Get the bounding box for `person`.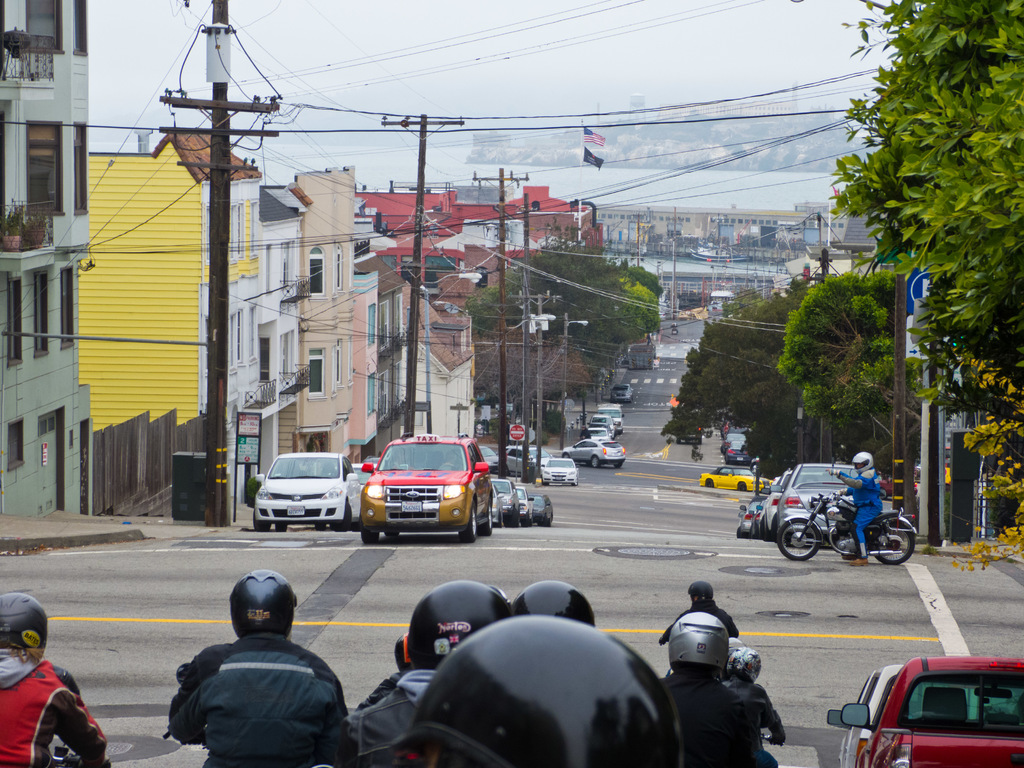
[left=172, top=572, right=341, bottom=753].
